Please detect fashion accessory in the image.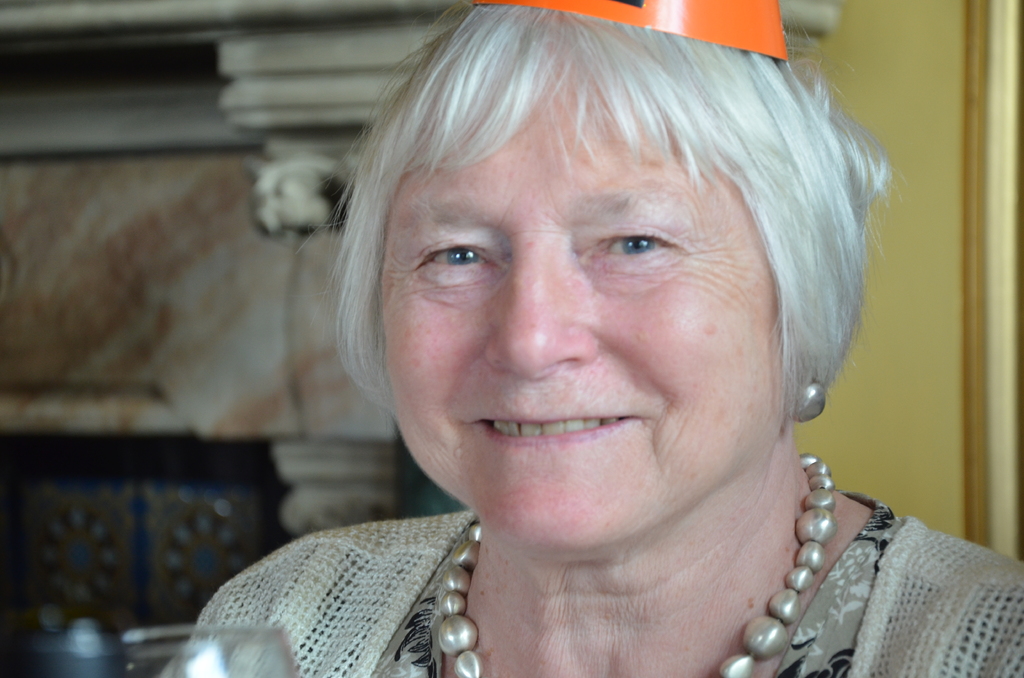
(x1=792, y1=377, x2=825, y2=422).
